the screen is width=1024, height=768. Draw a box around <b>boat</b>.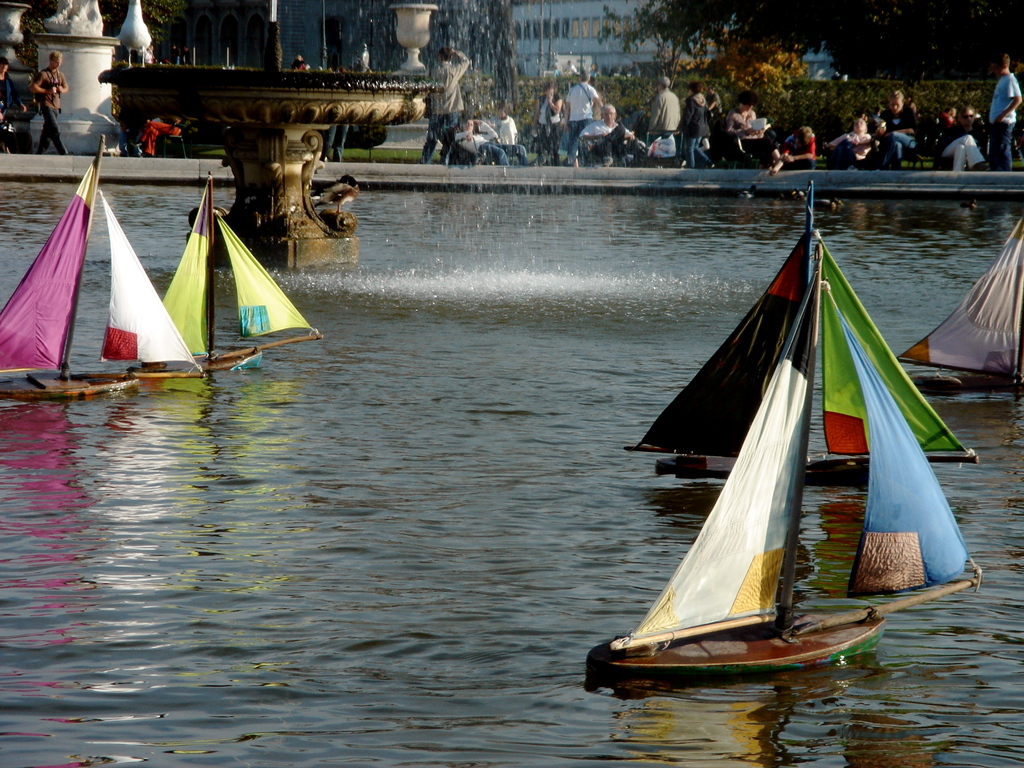
locate(0, 140, 205, 396).
